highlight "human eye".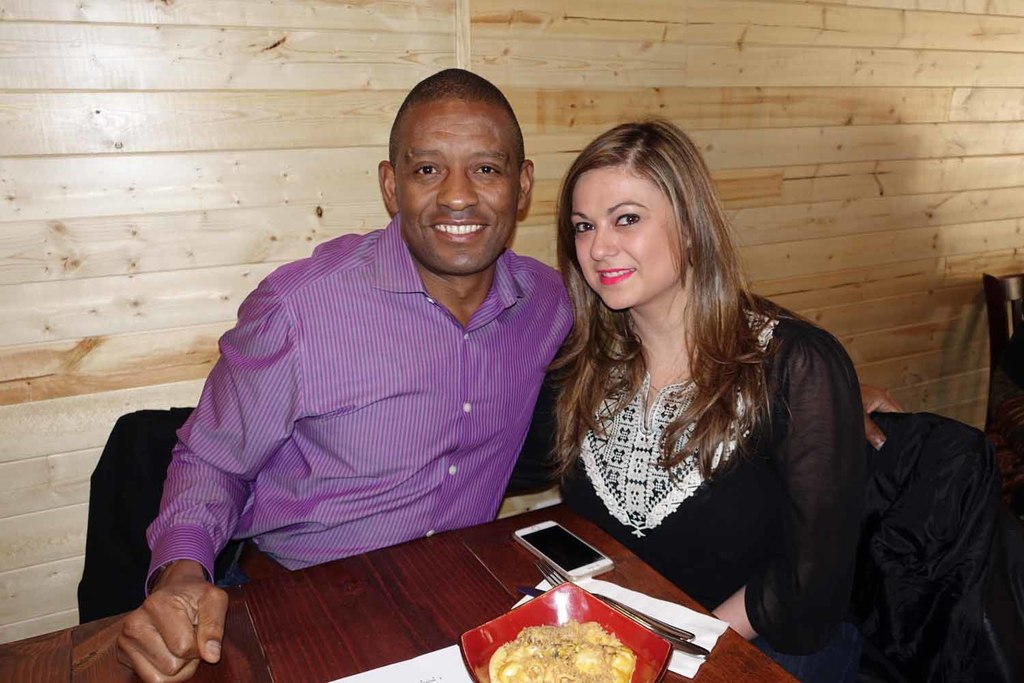
Highlighted region: 408,160,444,181.
